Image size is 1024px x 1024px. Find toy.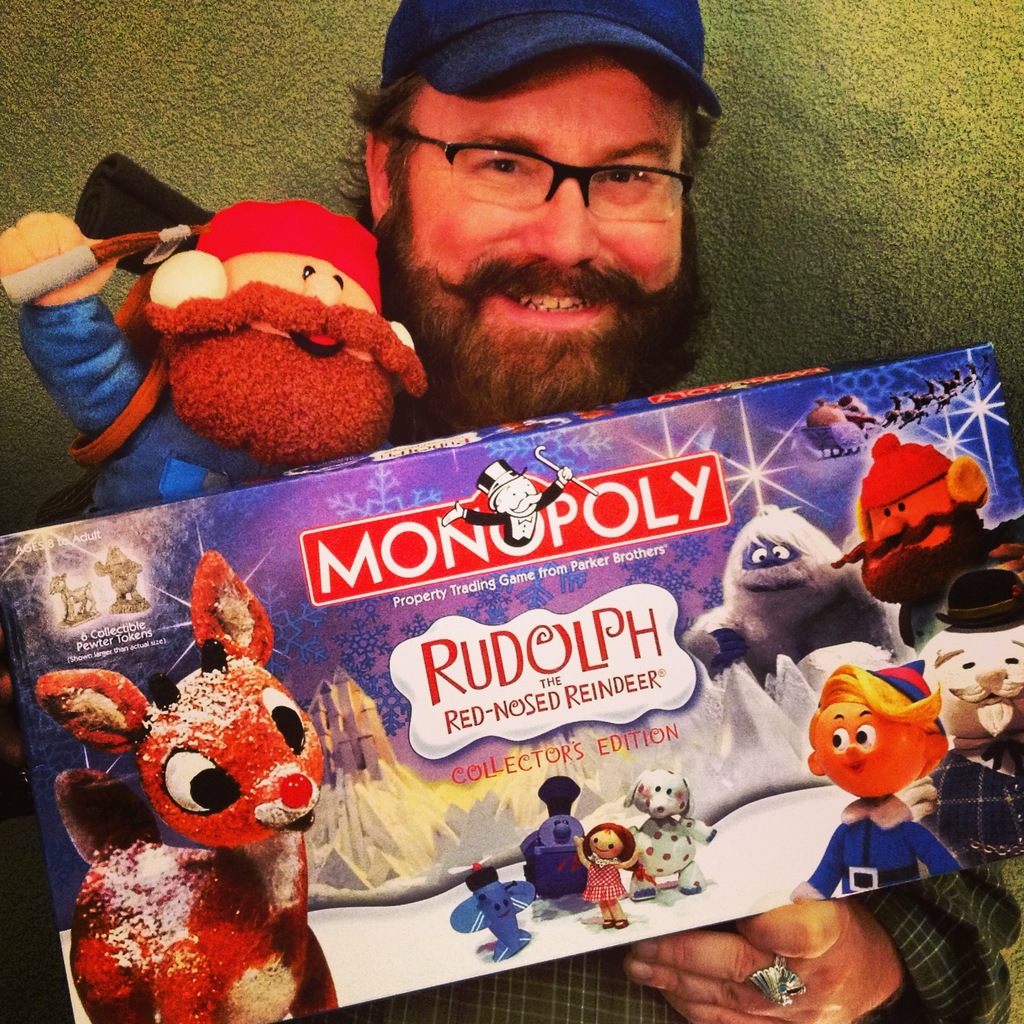
{"left": 0, "top": 178, "right": 433, "bottom": 535}.
